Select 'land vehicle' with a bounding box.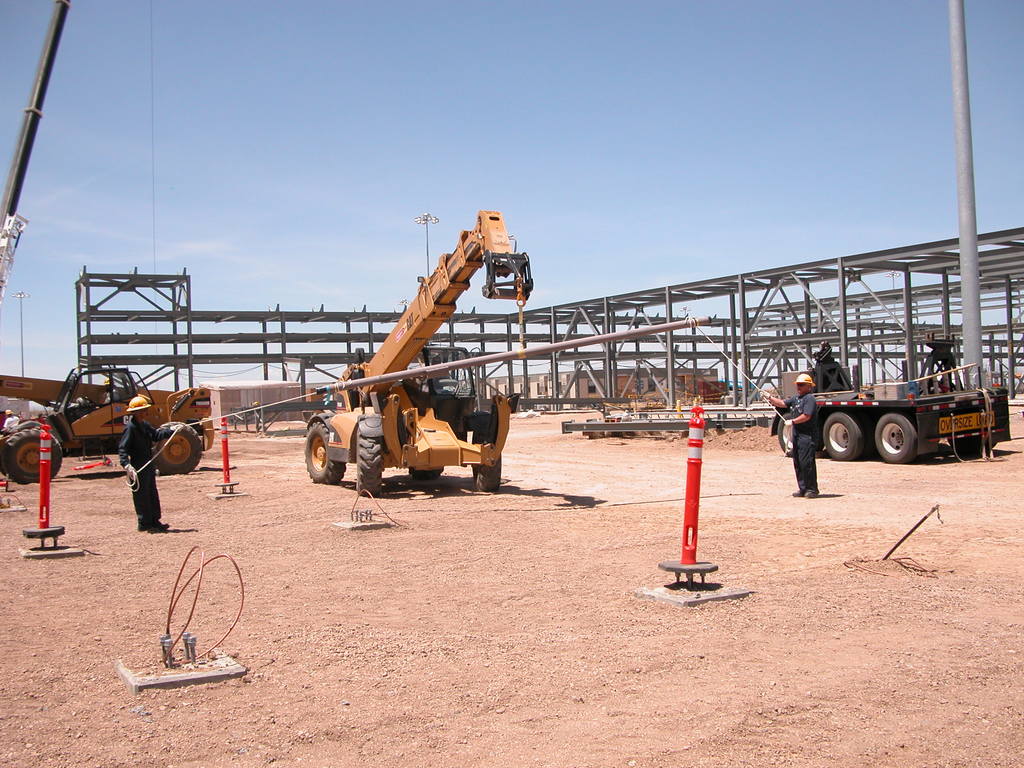
bbox=[0, 368, 223, 474].
